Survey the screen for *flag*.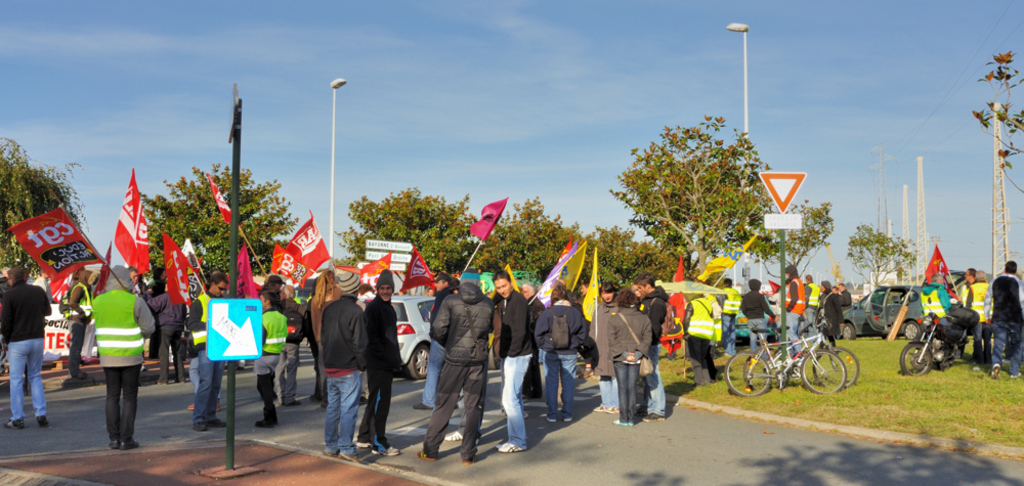
Survey found: detection(40, 275, 77, 307).
